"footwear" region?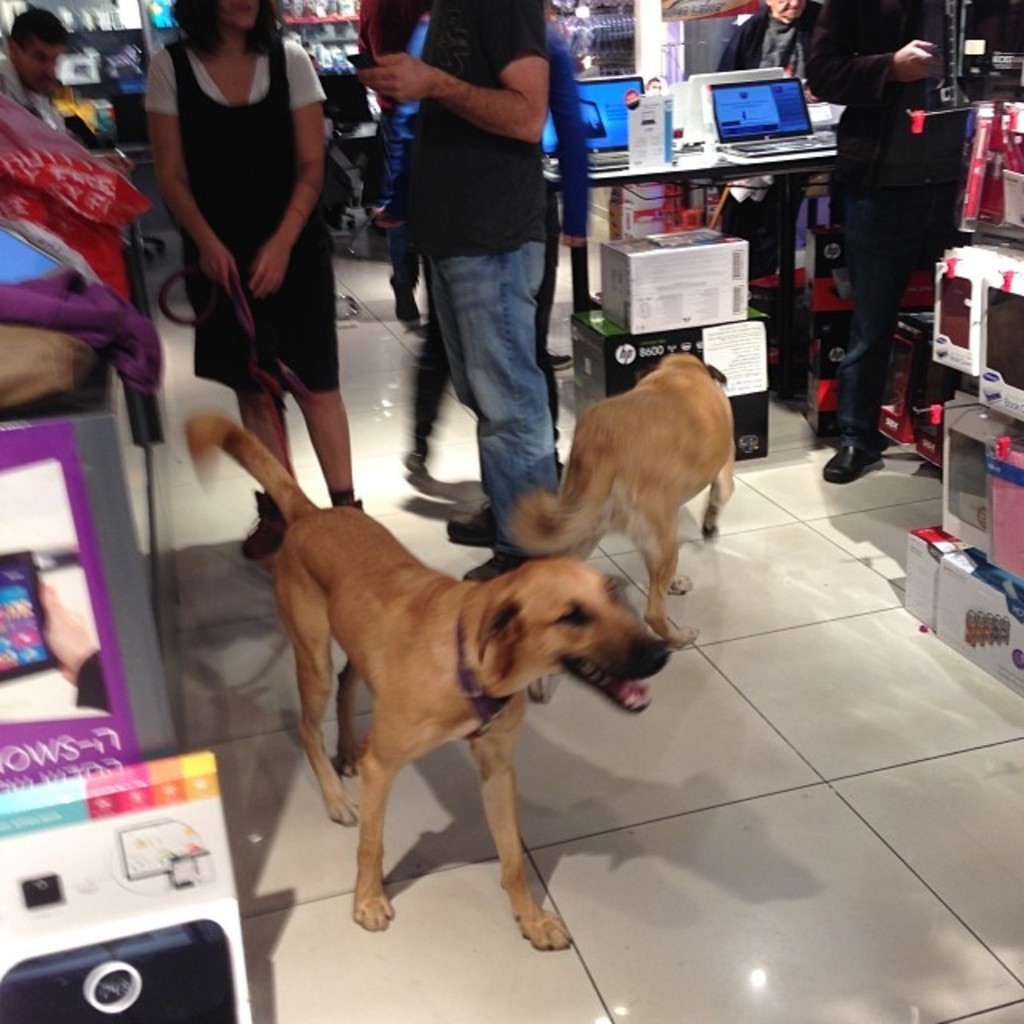
(462, 547, 534, 581)
